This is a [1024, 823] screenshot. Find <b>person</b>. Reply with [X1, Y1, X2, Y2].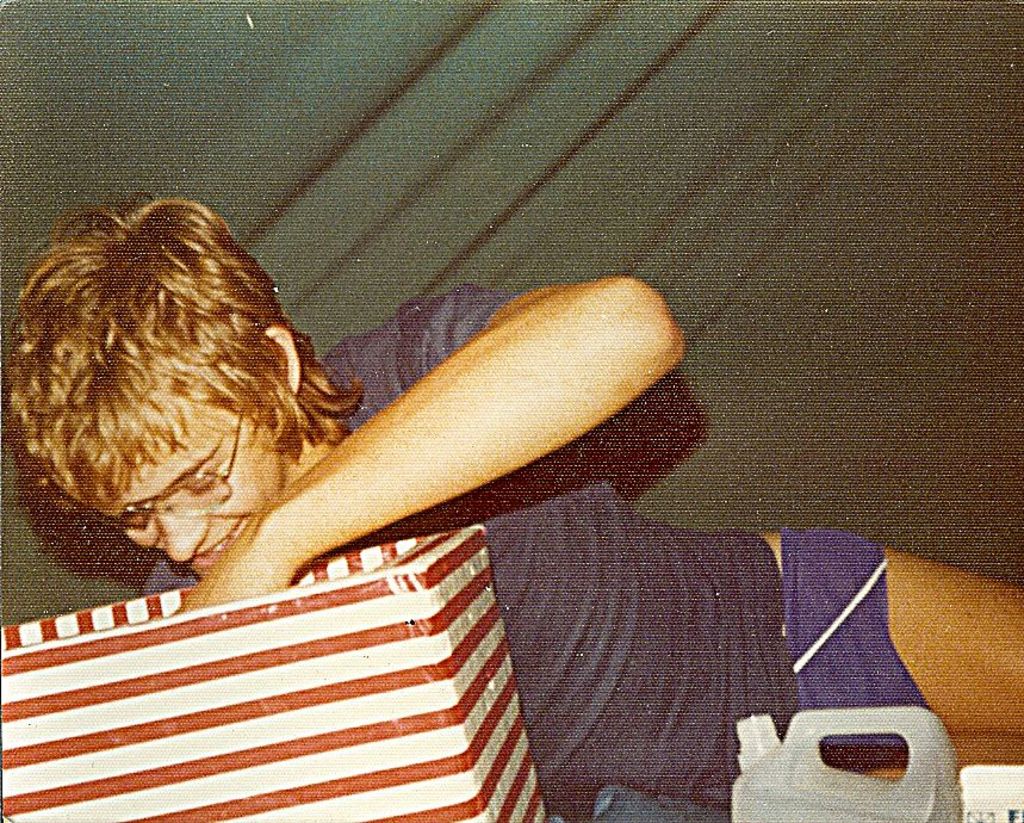
[0, 153, 889, 781].
